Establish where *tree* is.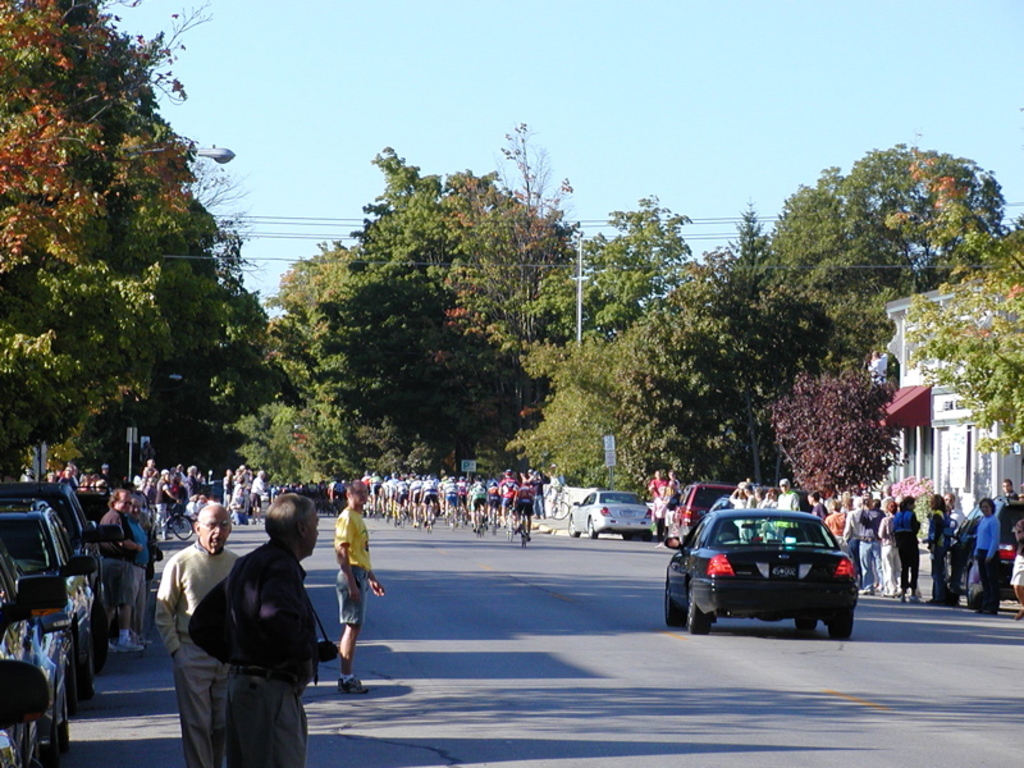
Established at <region>148, 276, 293, 476</region>.
